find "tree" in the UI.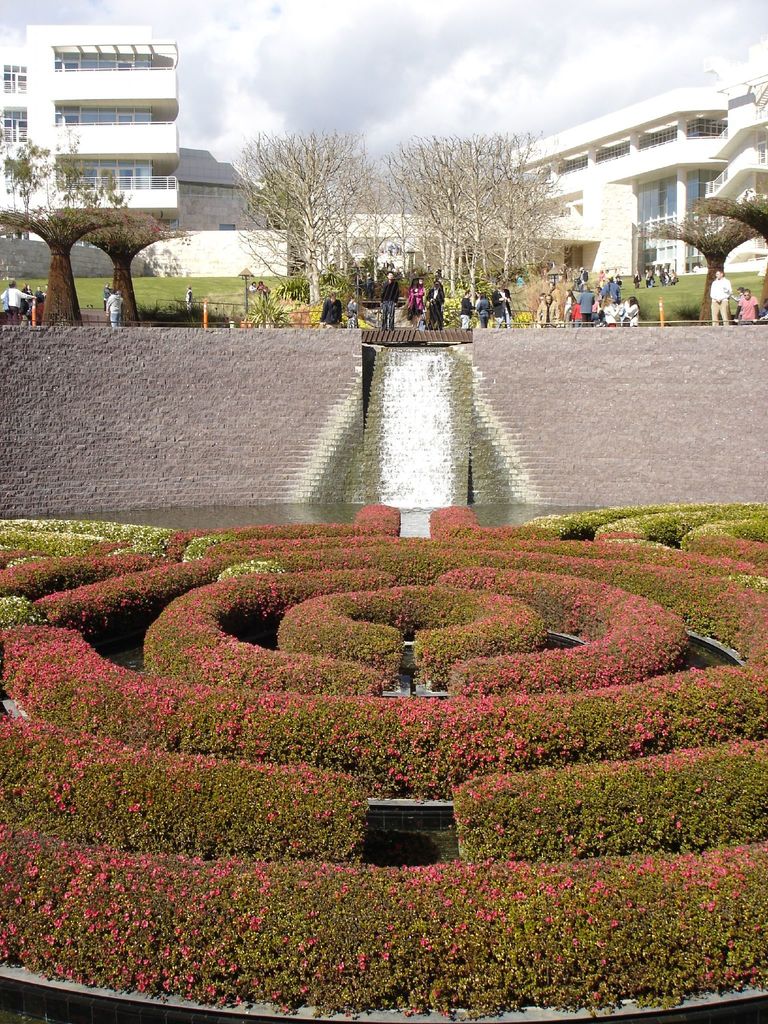
UI element at (x1=217, y1=124, x2=364, y2=325).
